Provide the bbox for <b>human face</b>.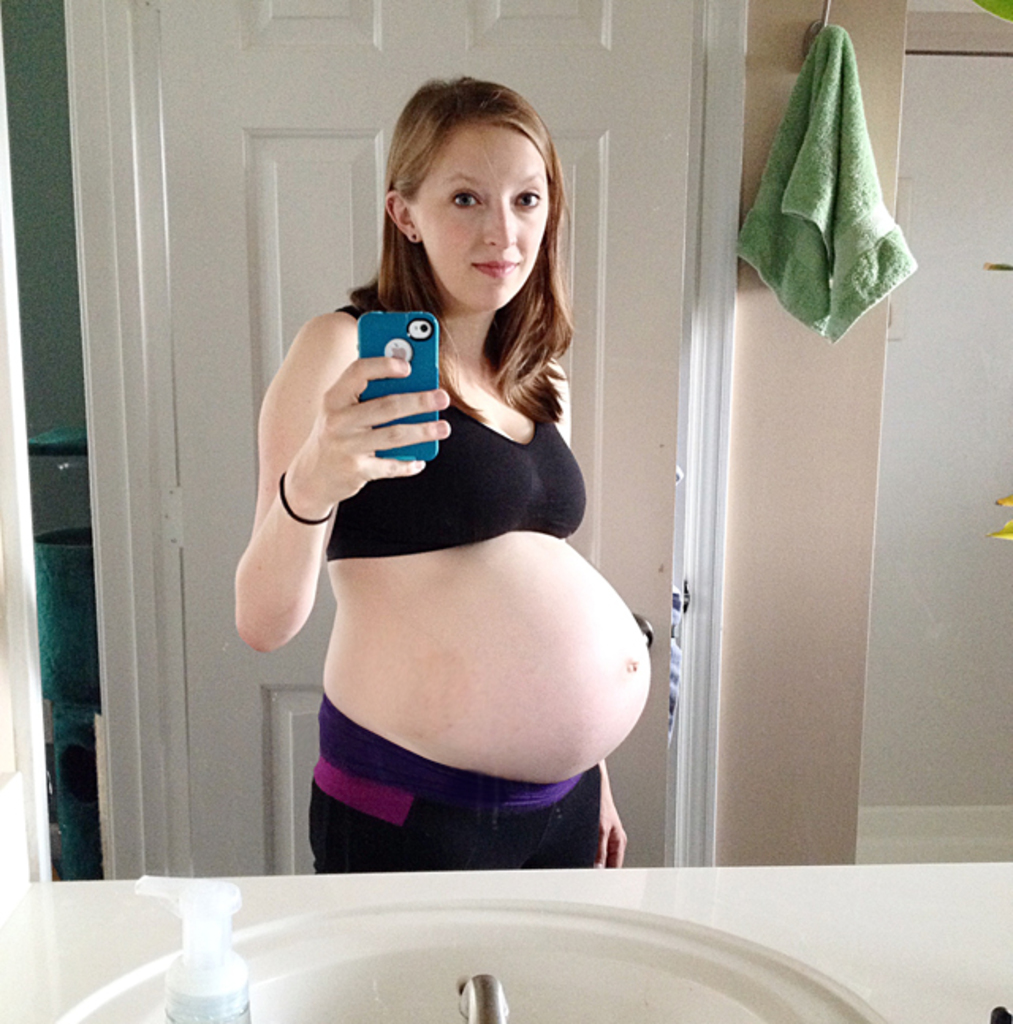
399:114:557:305.
